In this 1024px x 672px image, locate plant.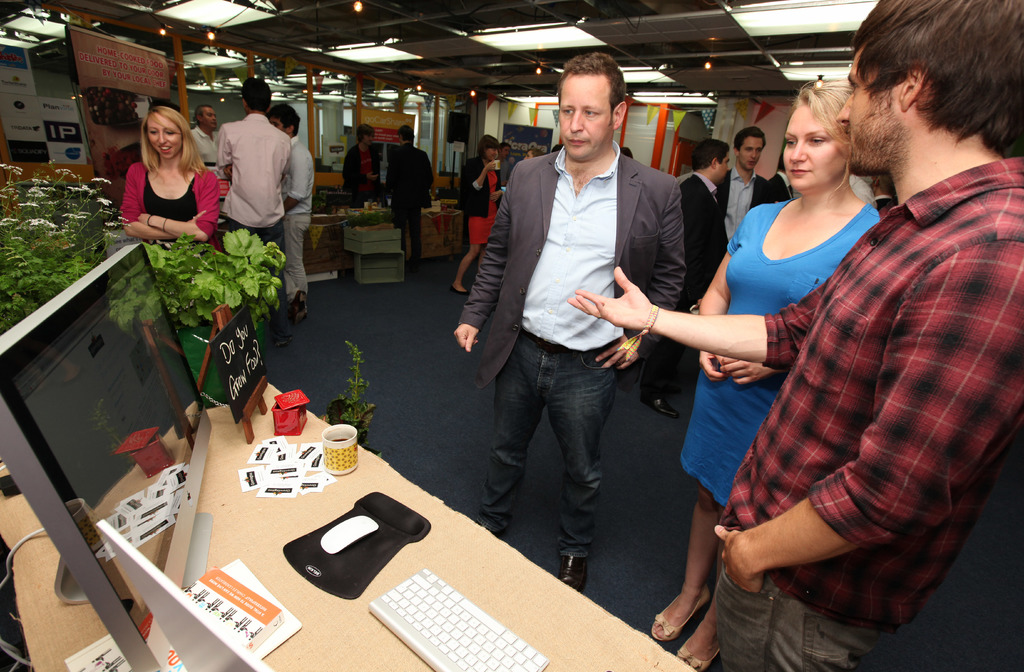
Bounding box: region(120, 208, 282, 362).
